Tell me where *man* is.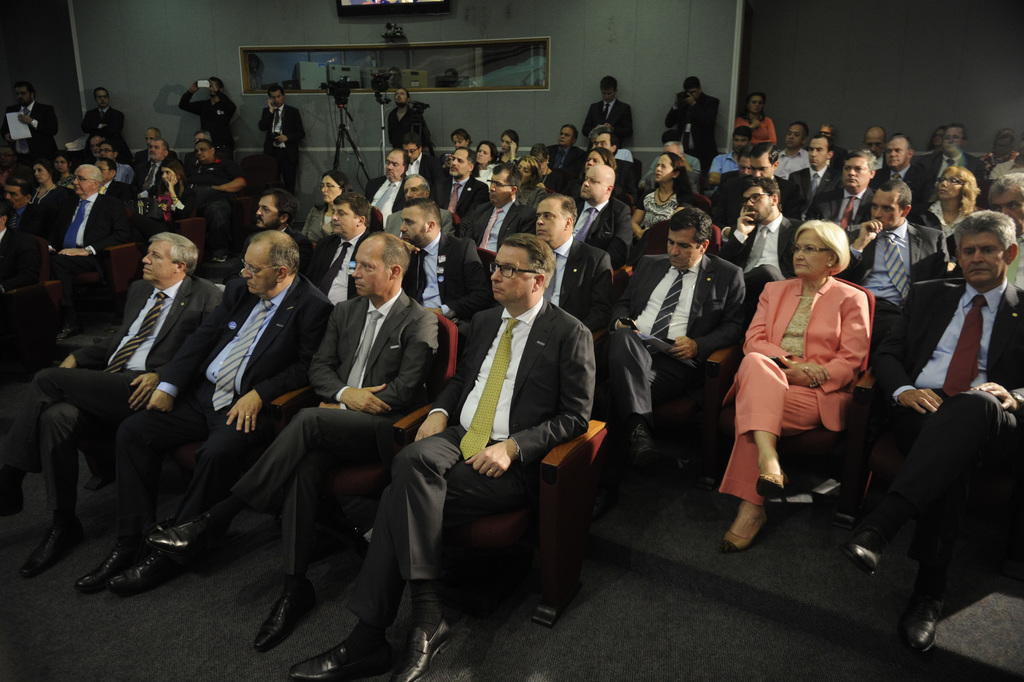
*man* is at BBox(765, 126, 813, 191).
